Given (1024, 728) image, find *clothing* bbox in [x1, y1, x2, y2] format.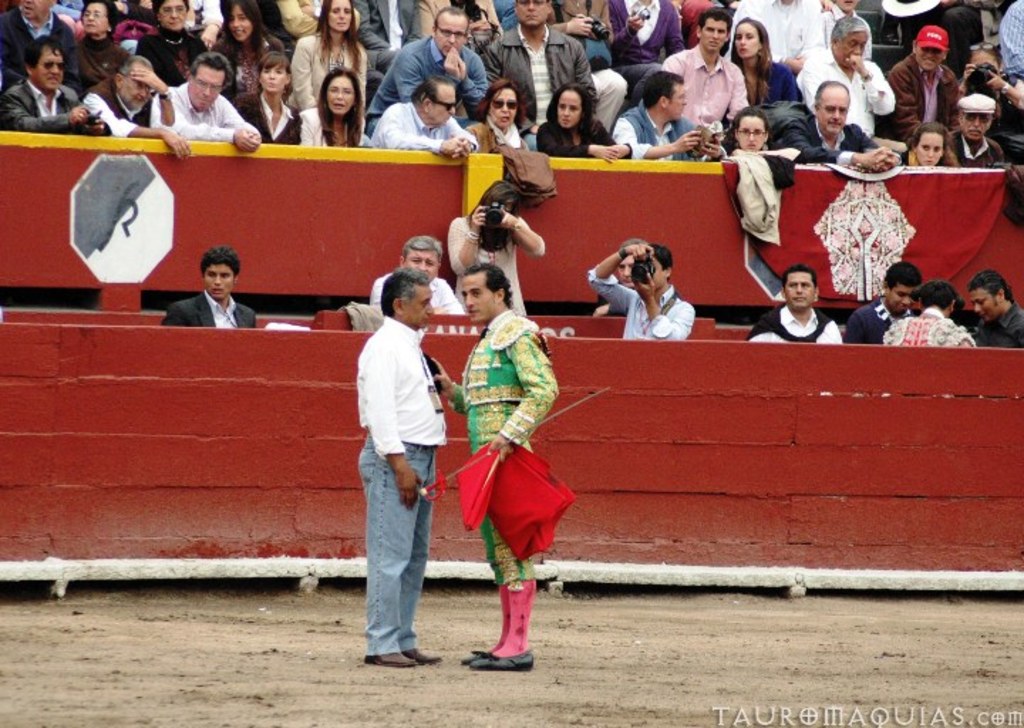
[582, 264, 701, 341].
